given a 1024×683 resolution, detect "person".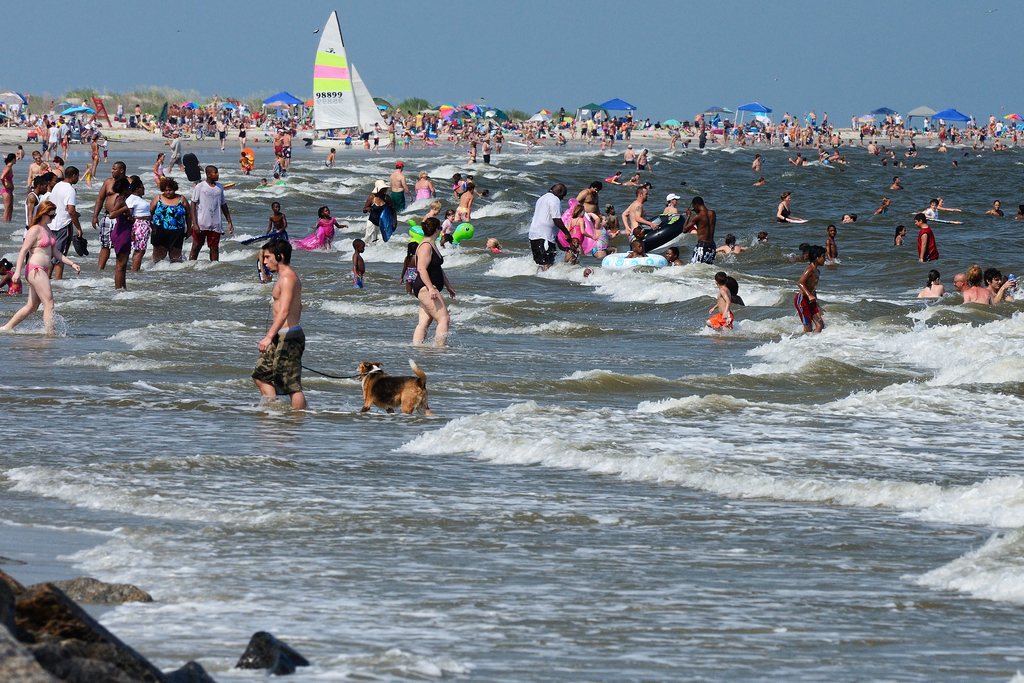
bbox=(938, 195, 943, 210).
